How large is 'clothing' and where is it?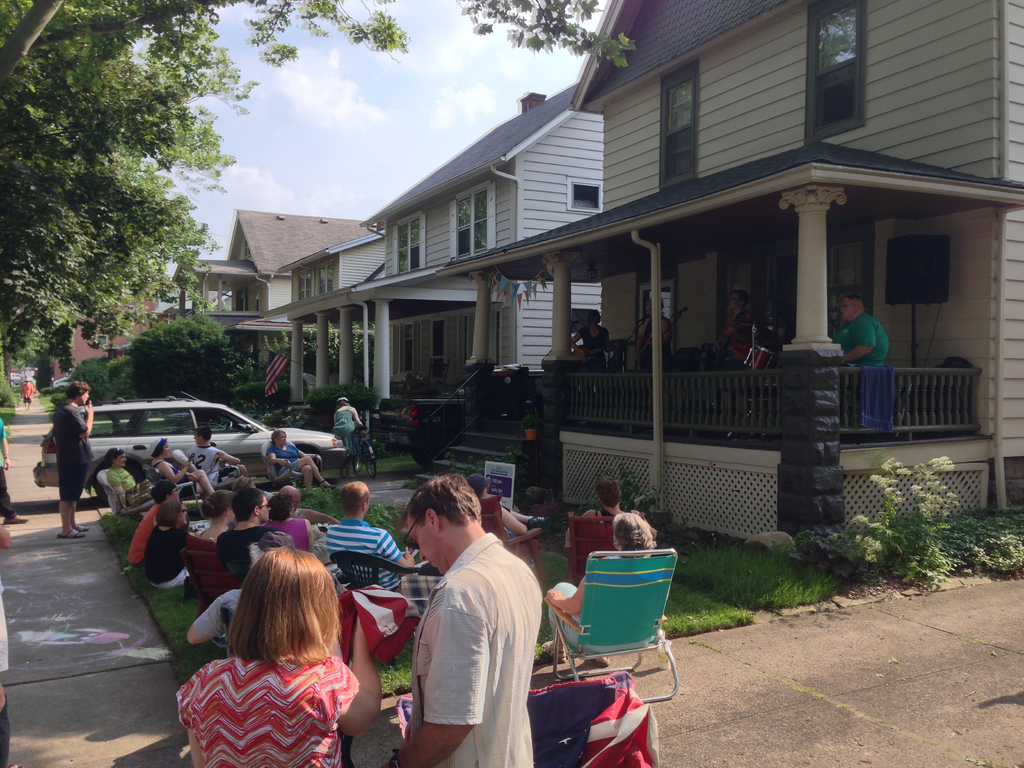
Bounding box: (182,444,225,484).
